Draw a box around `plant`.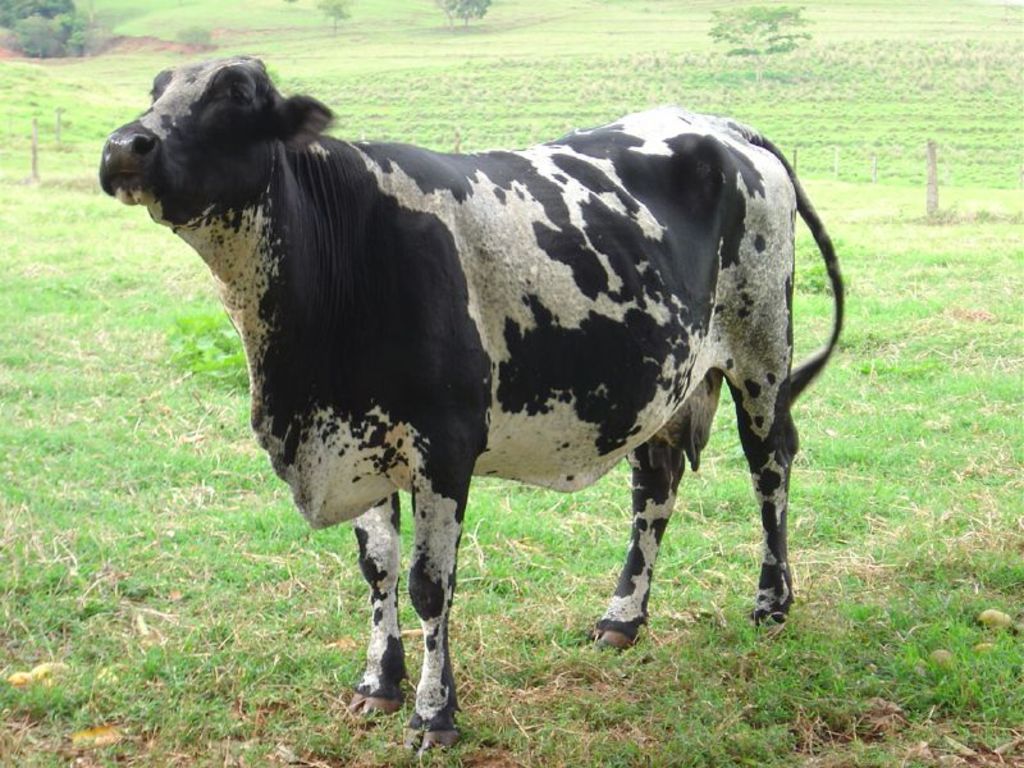
<box>708,0,820,79</box>.
